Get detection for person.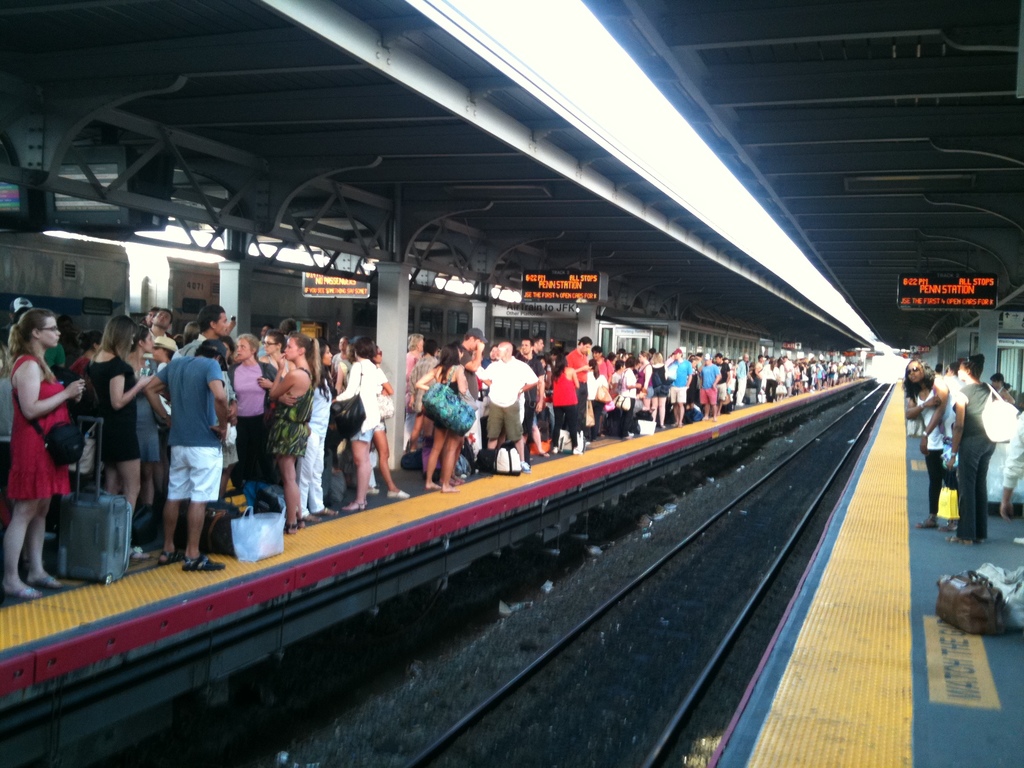
Detection: 0 310 83 598.
